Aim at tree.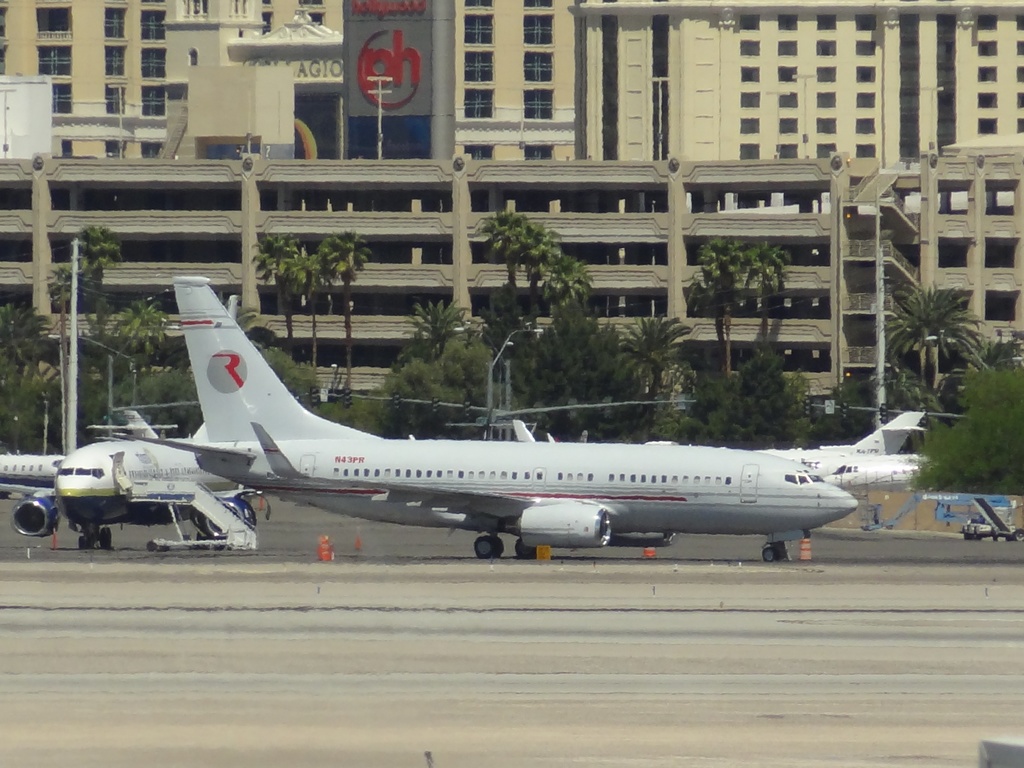
Aimed at [510,215,580,307].
